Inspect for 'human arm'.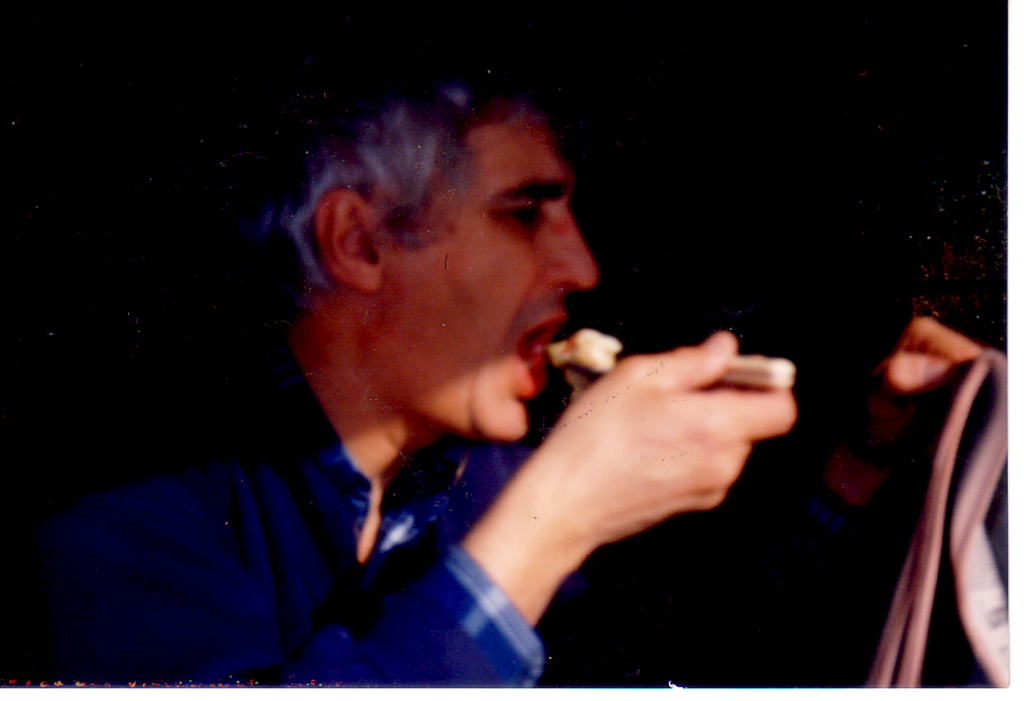
Inspection: Rect(319, 314, 744, 655).
